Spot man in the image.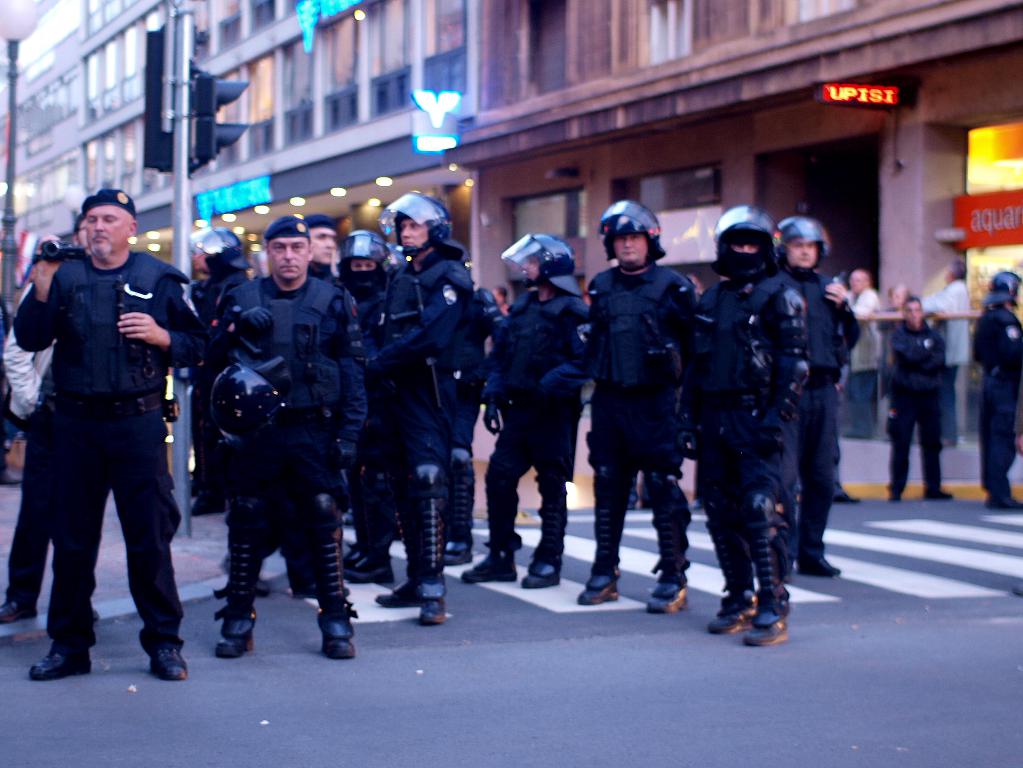
man found at box(875, 271, 960, 516).
